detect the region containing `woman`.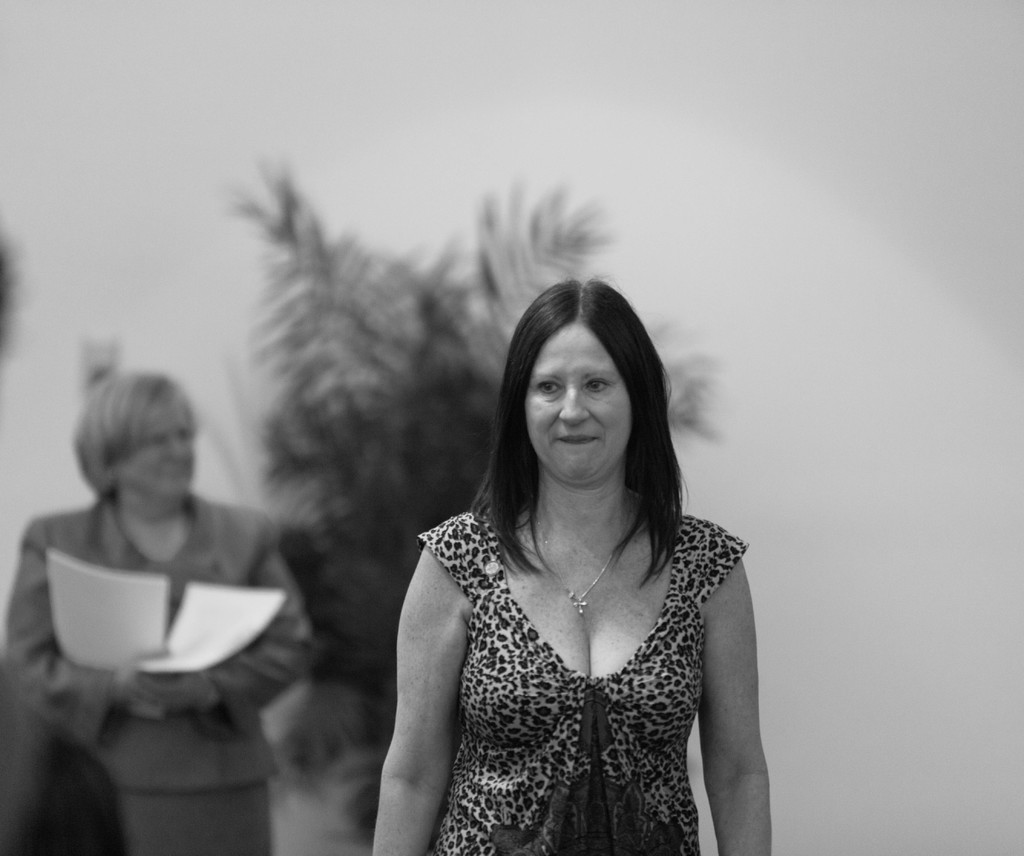
(0, 370, 328, 855).
